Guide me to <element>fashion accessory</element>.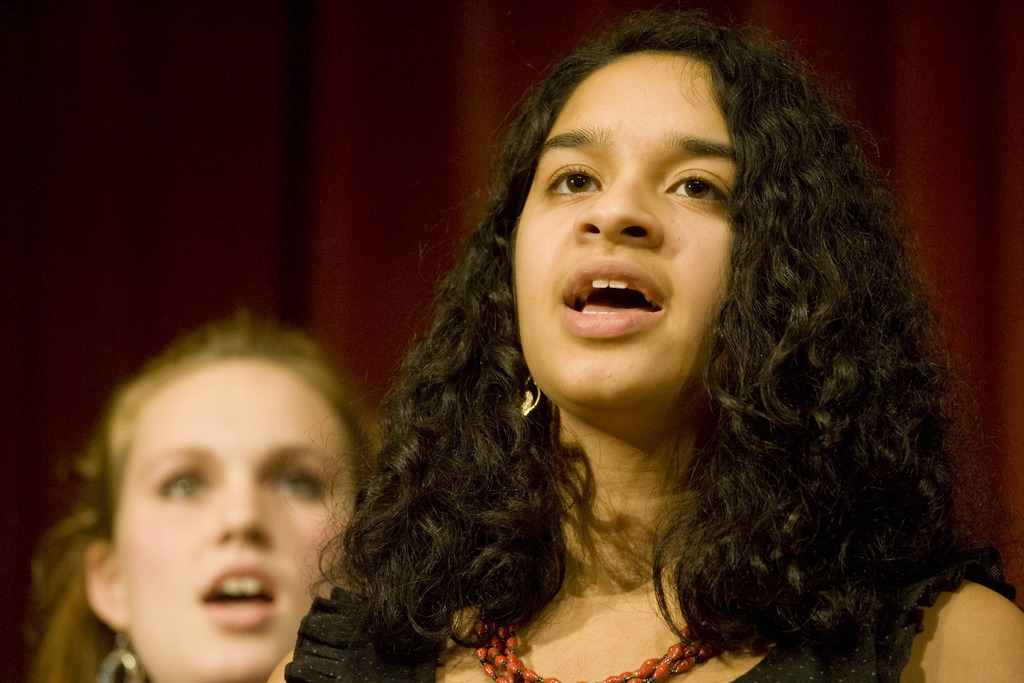
Guidance: (470,619,726,682).
